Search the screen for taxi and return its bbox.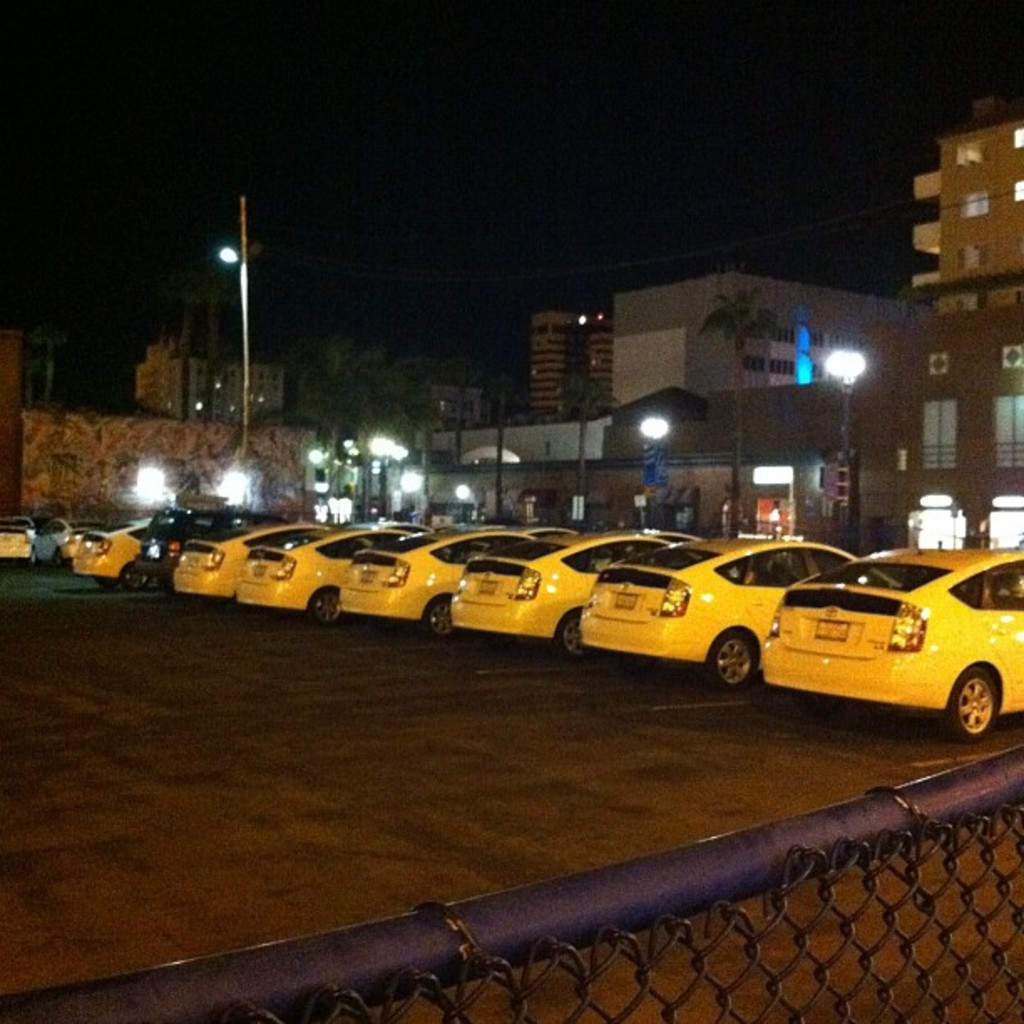
Found: (x1=69, y1=519, x2=171, y2=589).
